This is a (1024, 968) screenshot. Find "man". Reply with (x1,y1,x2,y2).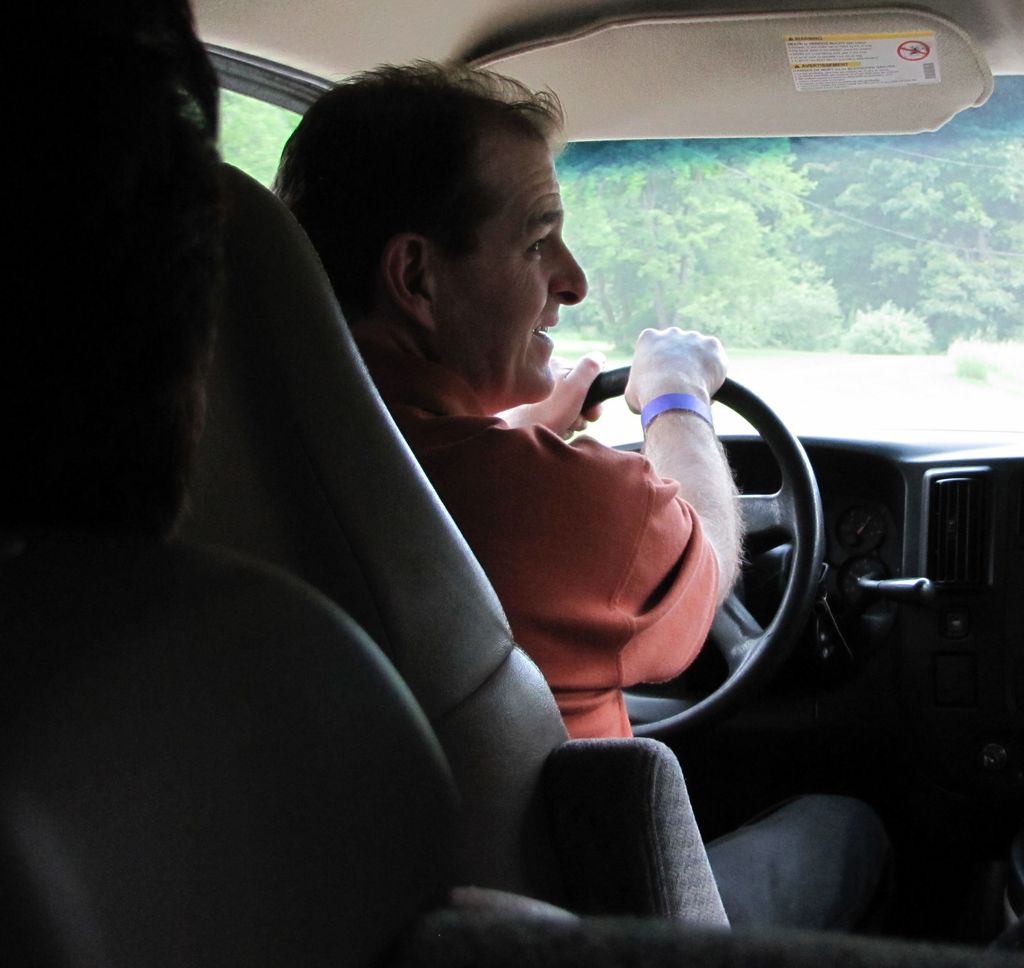
(128,123,922,928).
